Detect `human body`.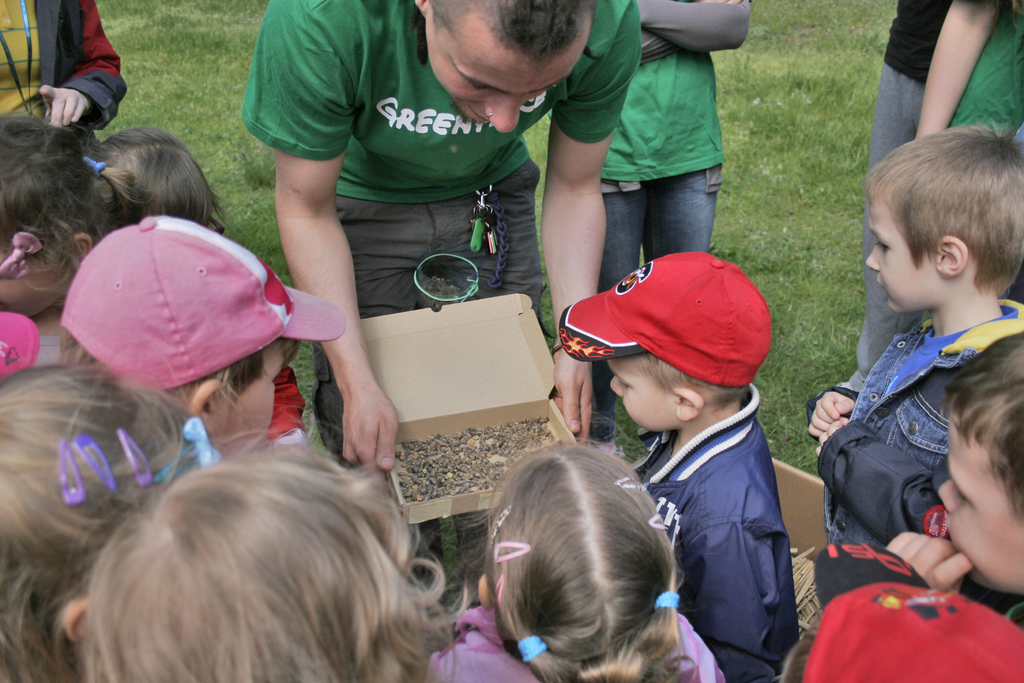
Detected at 431 609 724 682.
